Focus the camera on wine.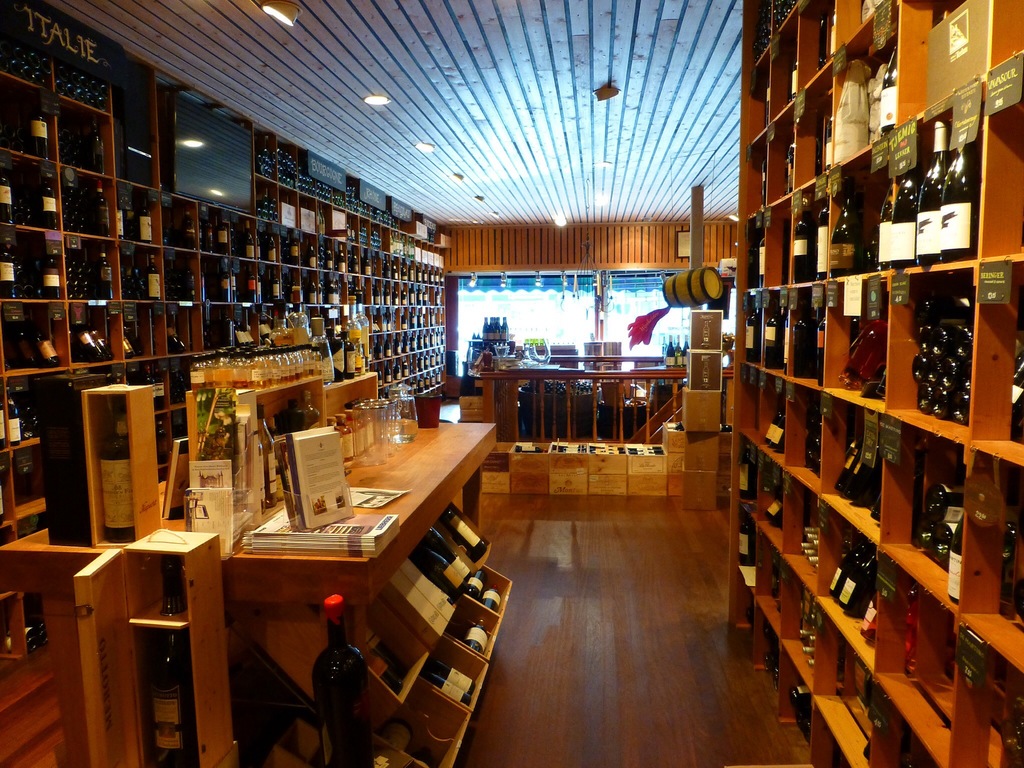
Focus region: bbox=(763, 405, 784, 442).
